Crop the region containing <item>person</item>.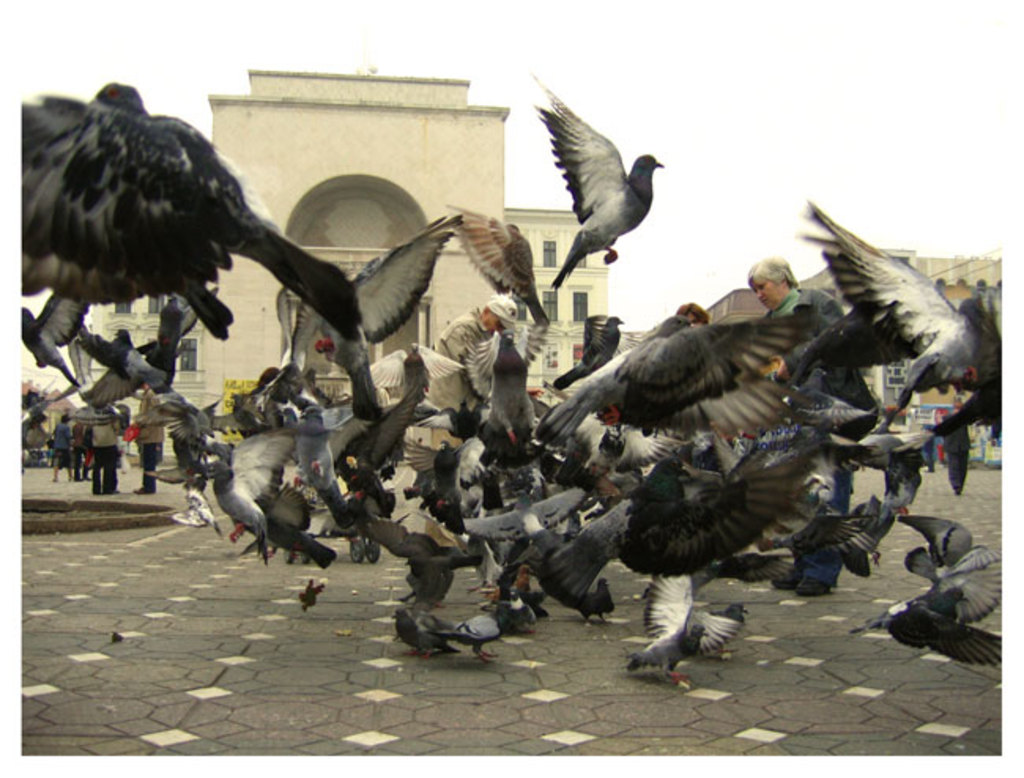
Crop region: [x1=432, y1=299, x2=520, y2=548].
